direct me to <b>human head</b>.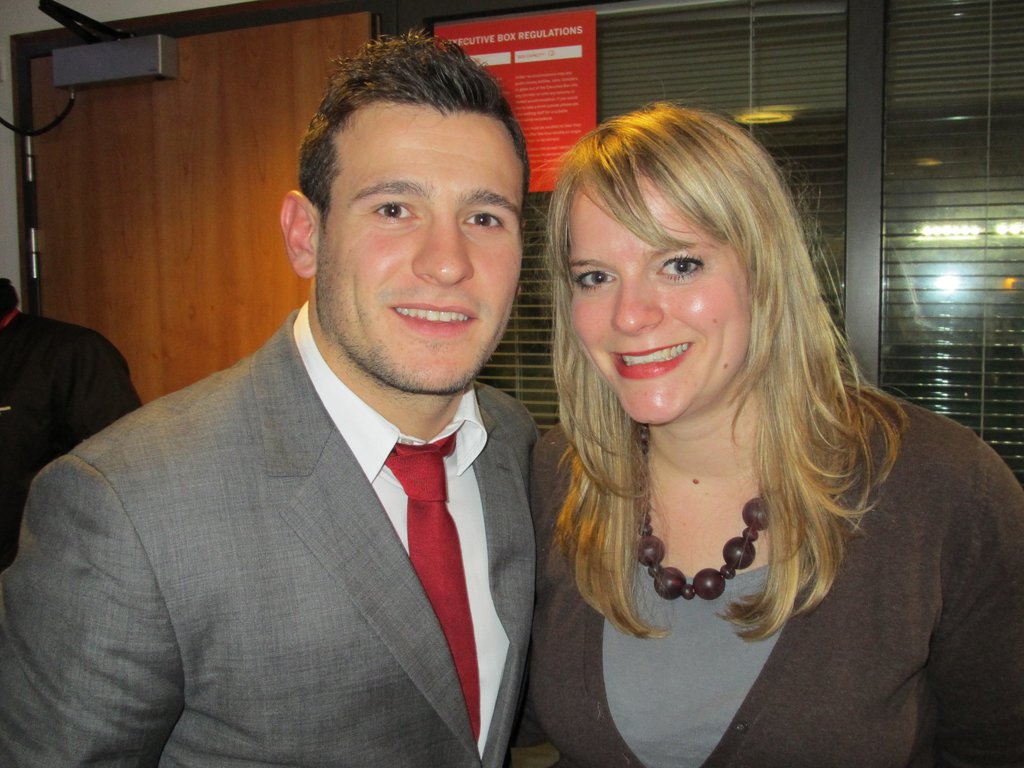
Direction: <bbox>538, 104, 829, 431</bbox>.
